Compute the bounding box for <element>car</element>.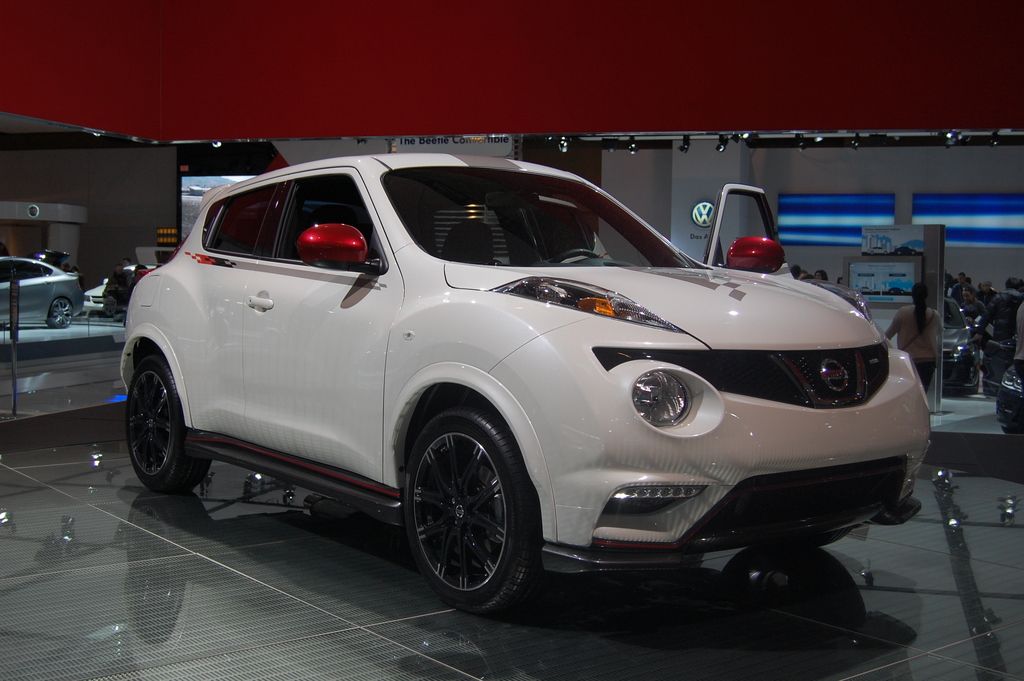
[0, 250, 77, 322].
